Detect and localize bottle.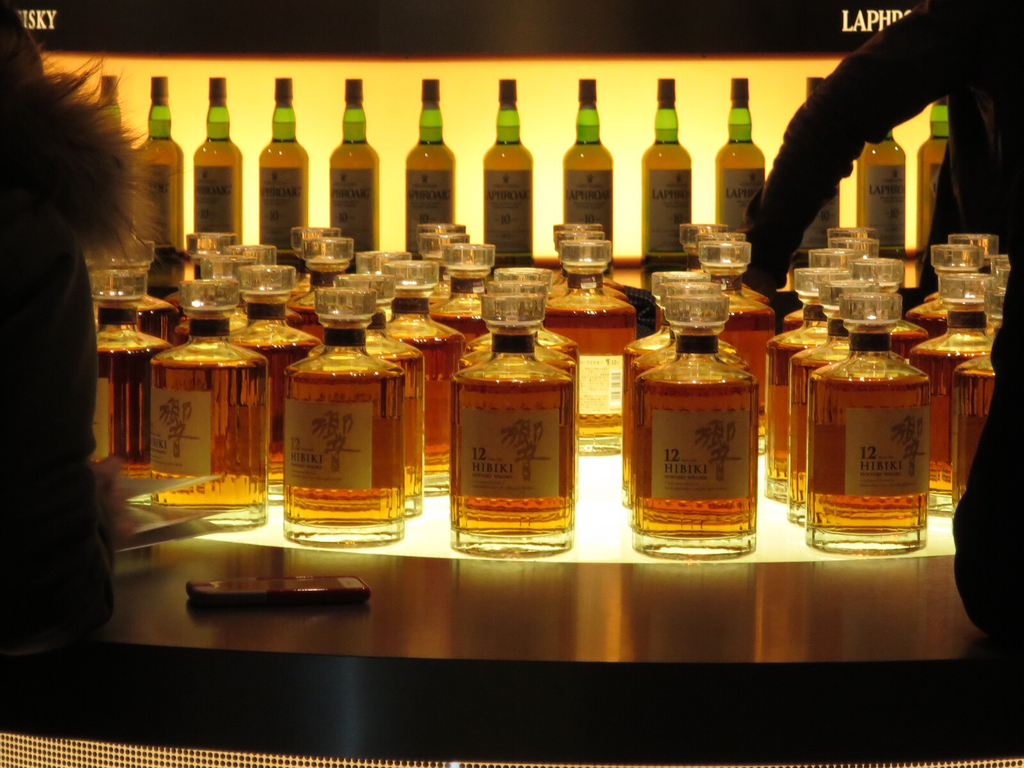
Localized at x1=860, y1=124, x2=905, y2=259.
